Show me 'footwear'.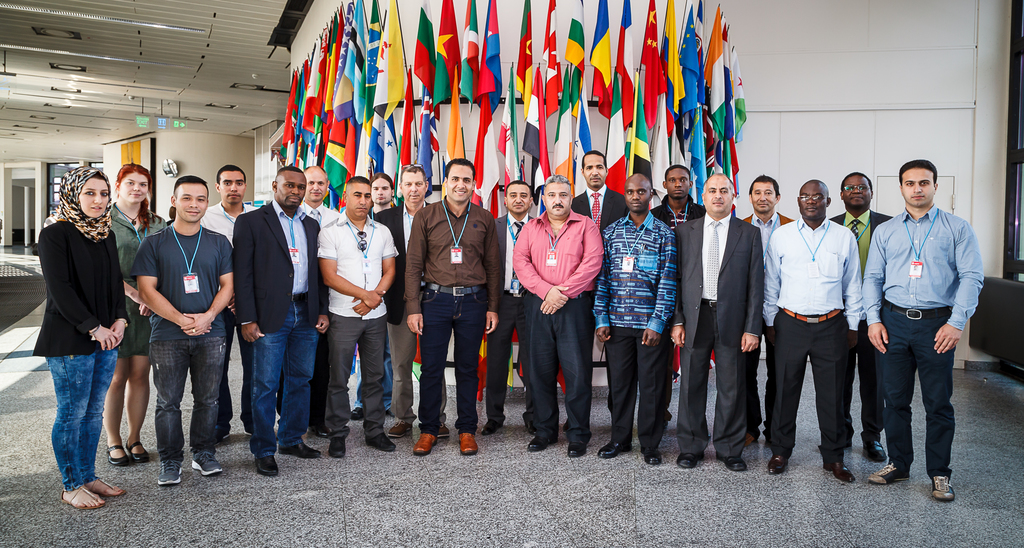
'footwear' is here: crop(411, 432, 440, 455).
